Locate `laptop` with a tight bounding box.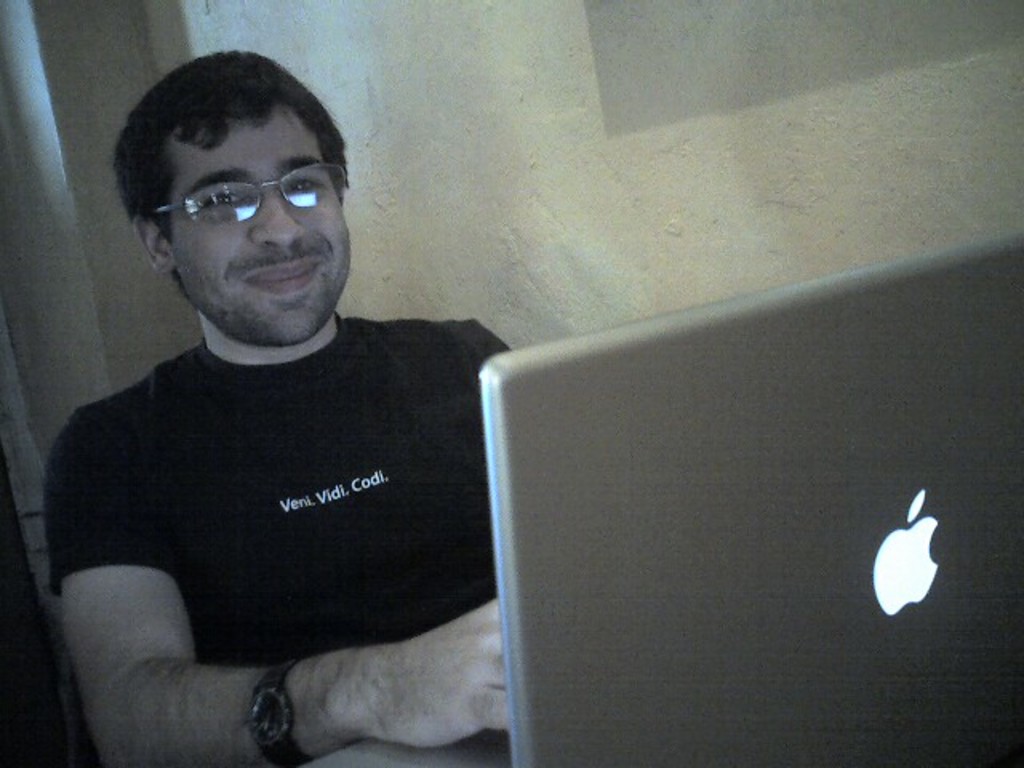
<box>443,197,1023,766</box>.
